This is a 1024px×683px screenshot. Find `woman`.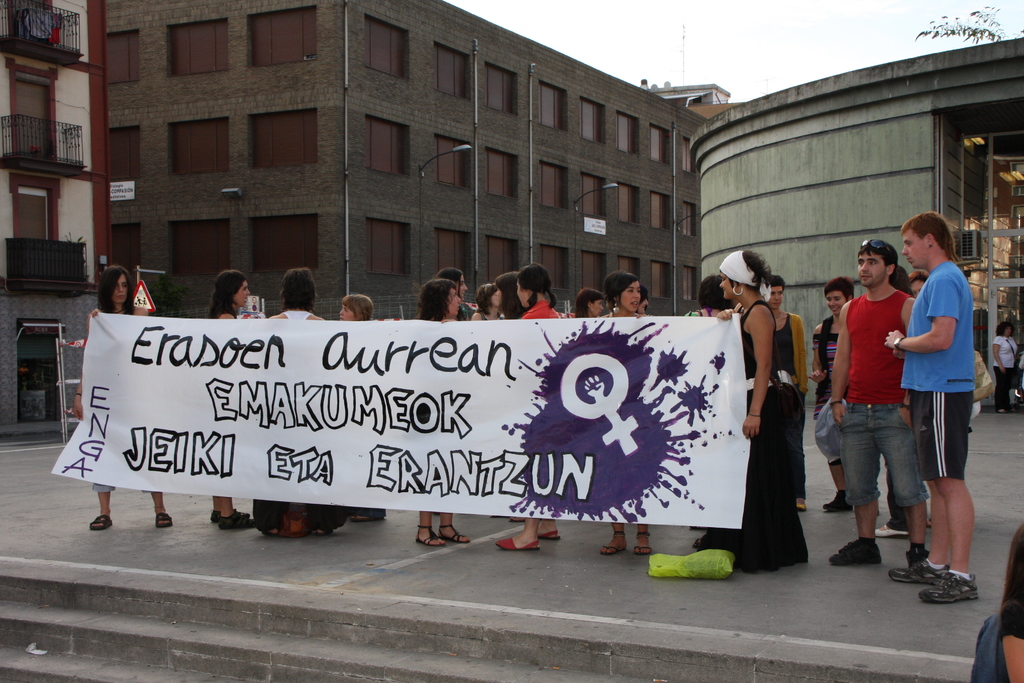
Bounding box: crop(749, 241, 823, 578).
